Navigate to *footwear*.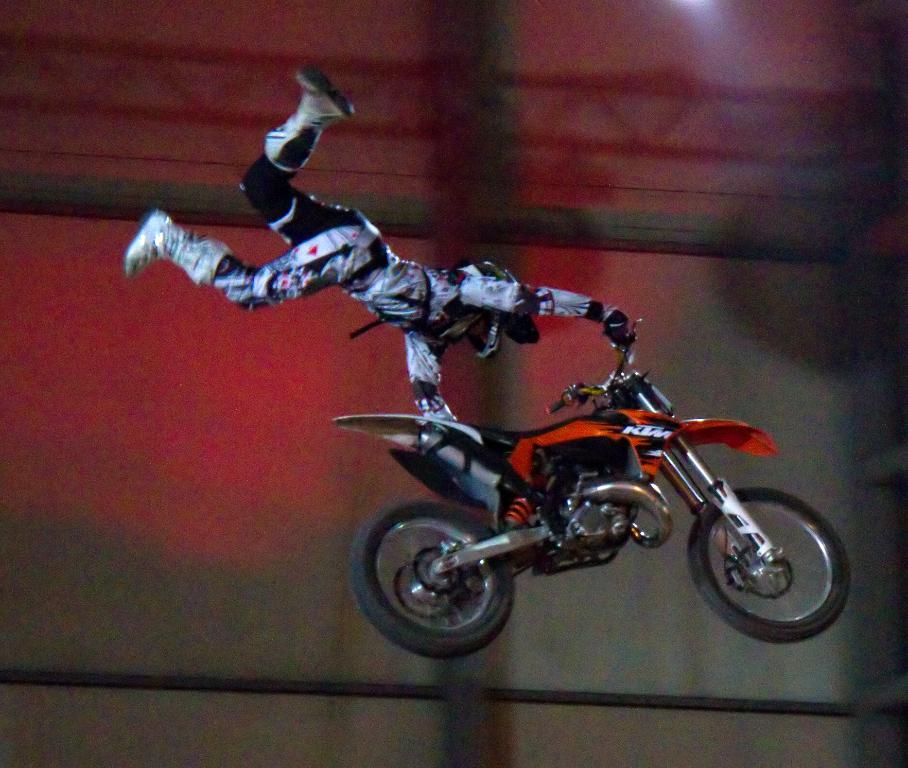
Navigation target: pyautogui.locateOnScreen(255, 75, 354, 171).
